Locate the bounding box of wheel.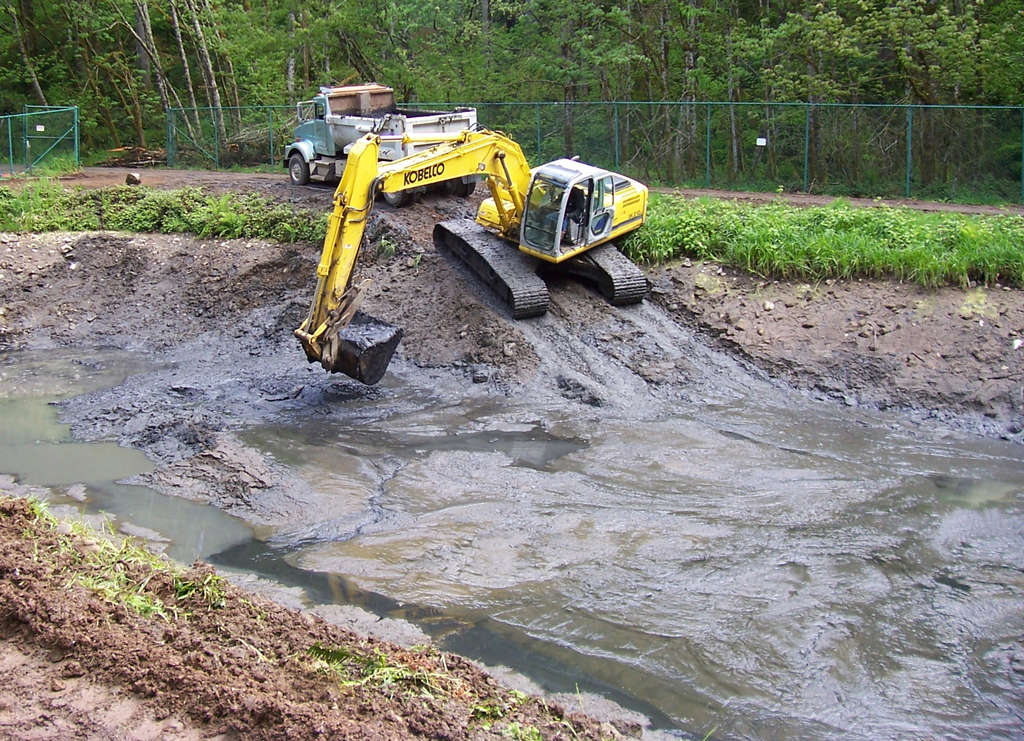
Bounding box: <region>374, 189, 380, 201</region>.
